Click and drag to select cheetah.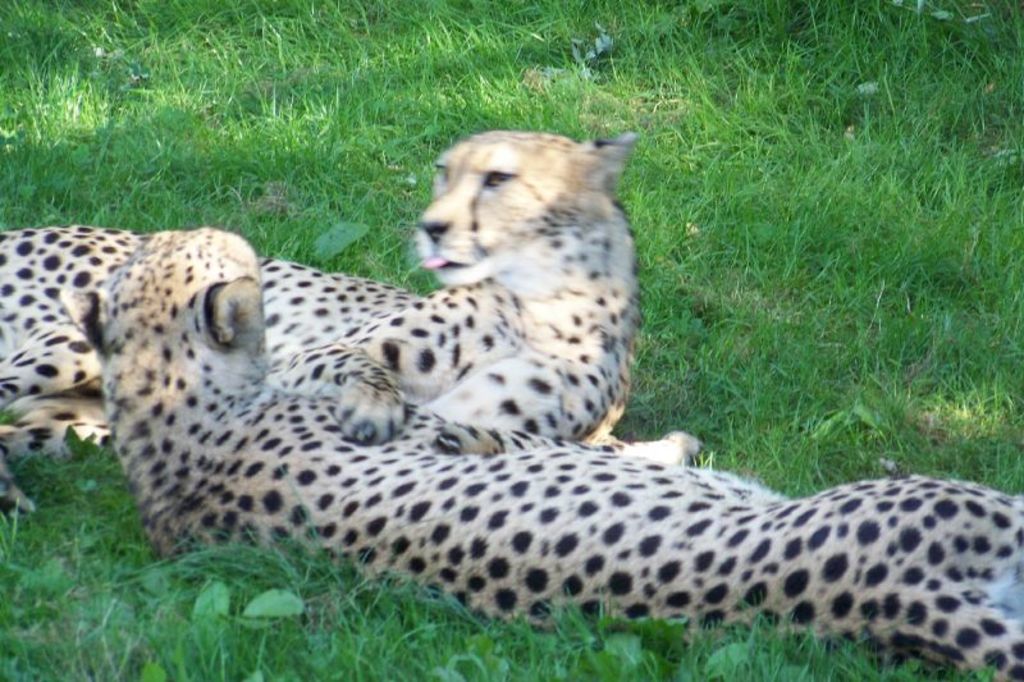
Selection: [0, 127, 646, 507].
